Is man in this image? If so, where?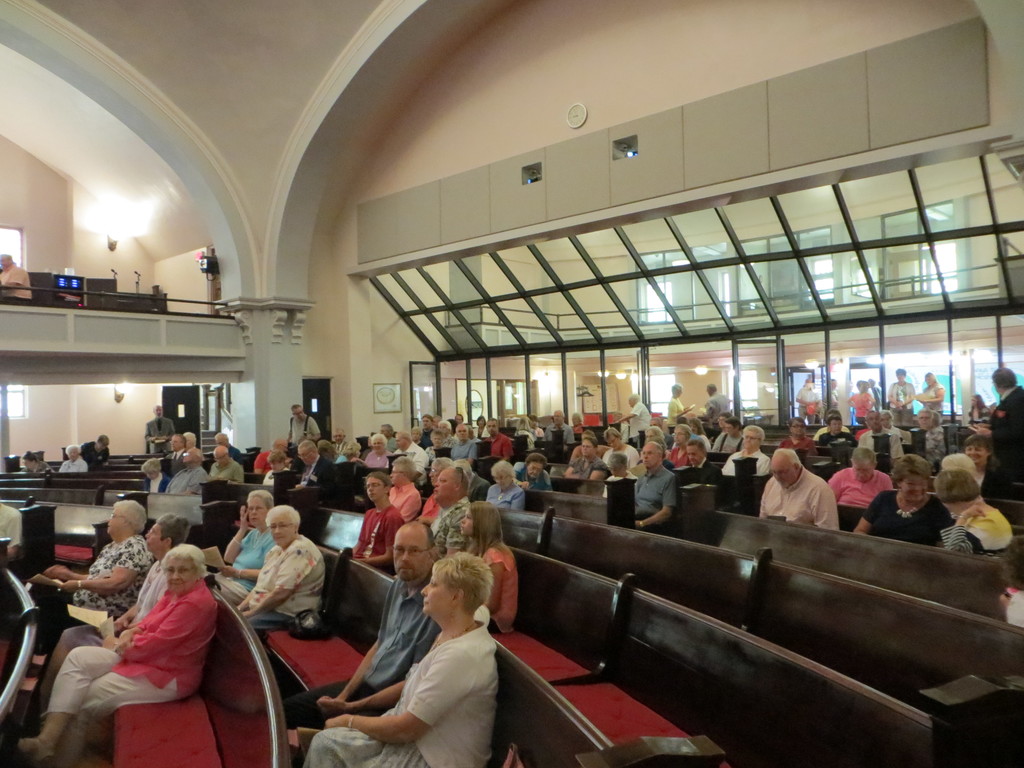
Yes, at (79, 431, 108, 468).
